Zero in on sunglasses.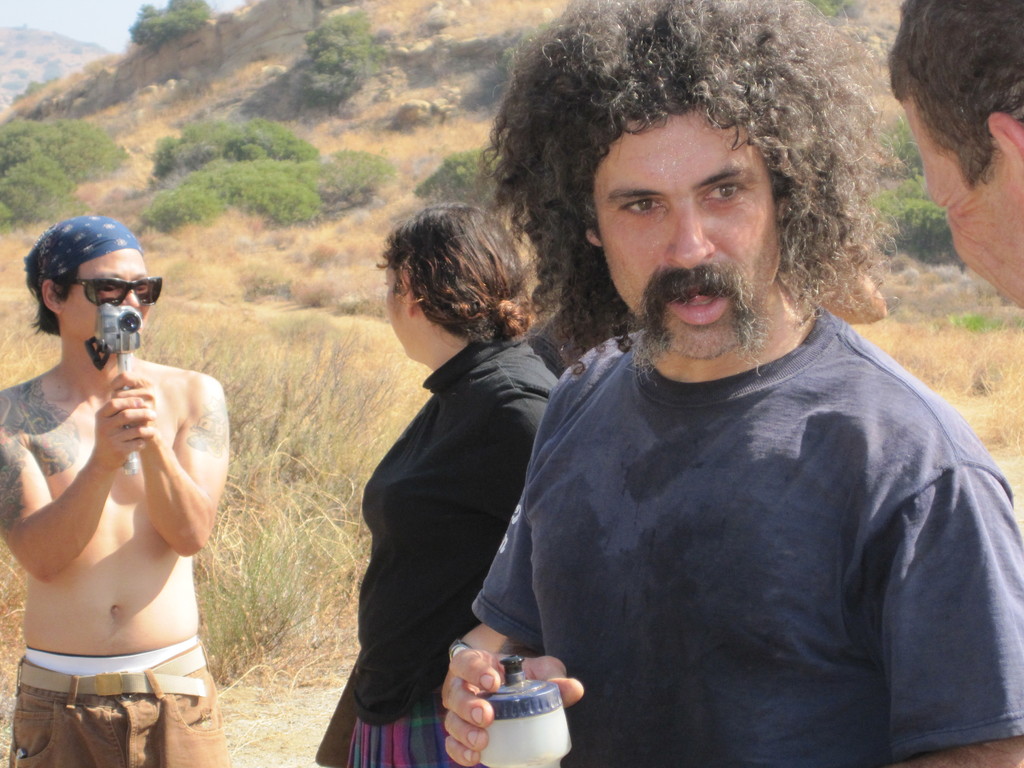
Zeroed in: <bbox>69, 278, 161, 307</bbox>.
